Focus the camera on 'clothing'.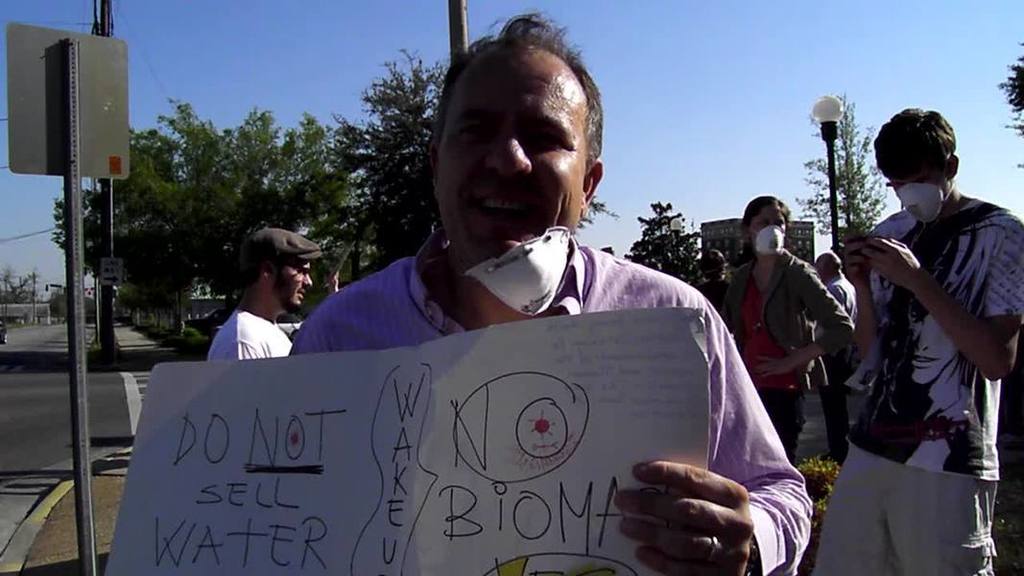
Focus region: bbox(198, 314, 300, 357).
